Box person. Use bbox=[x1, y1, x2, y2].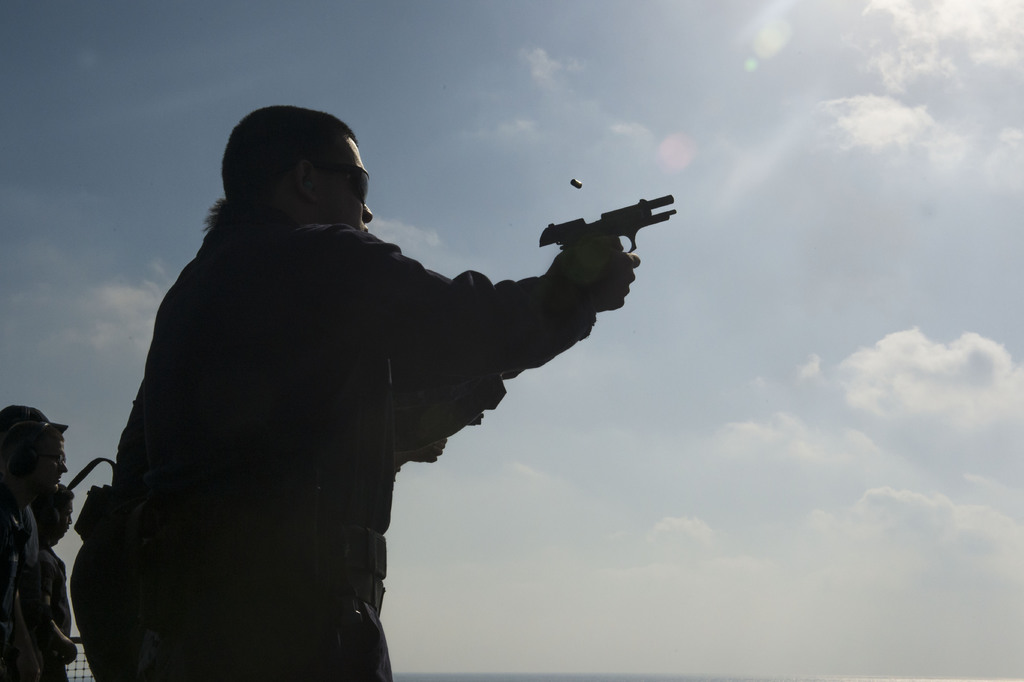
bbox=[53, 483, 81, 681].
